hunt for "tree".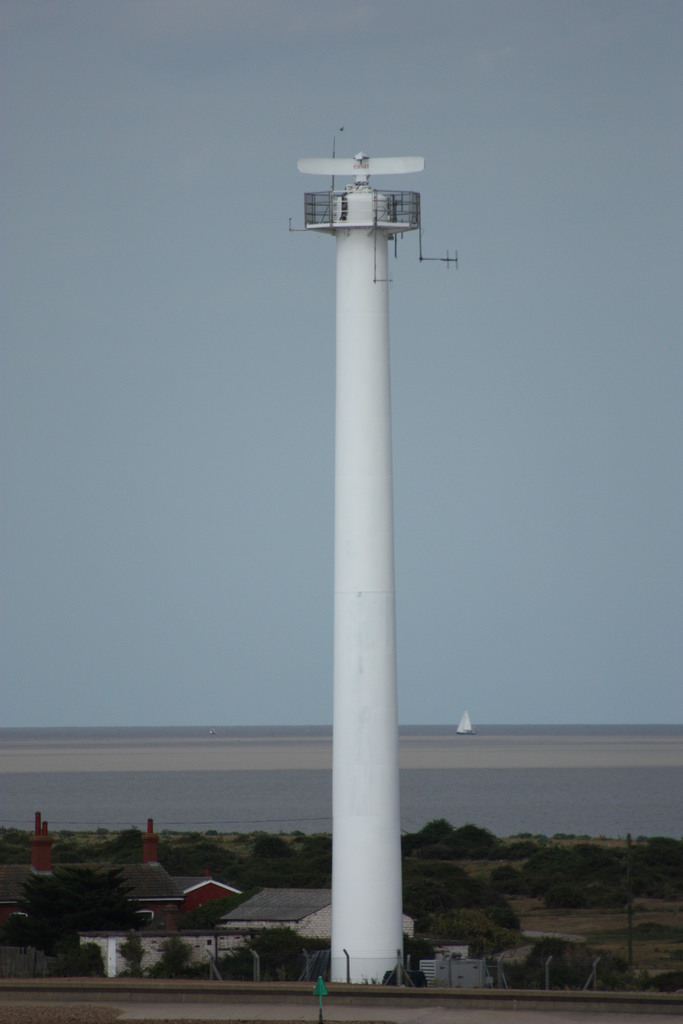
Hunted down at box=[528, 941, 632, 993].
